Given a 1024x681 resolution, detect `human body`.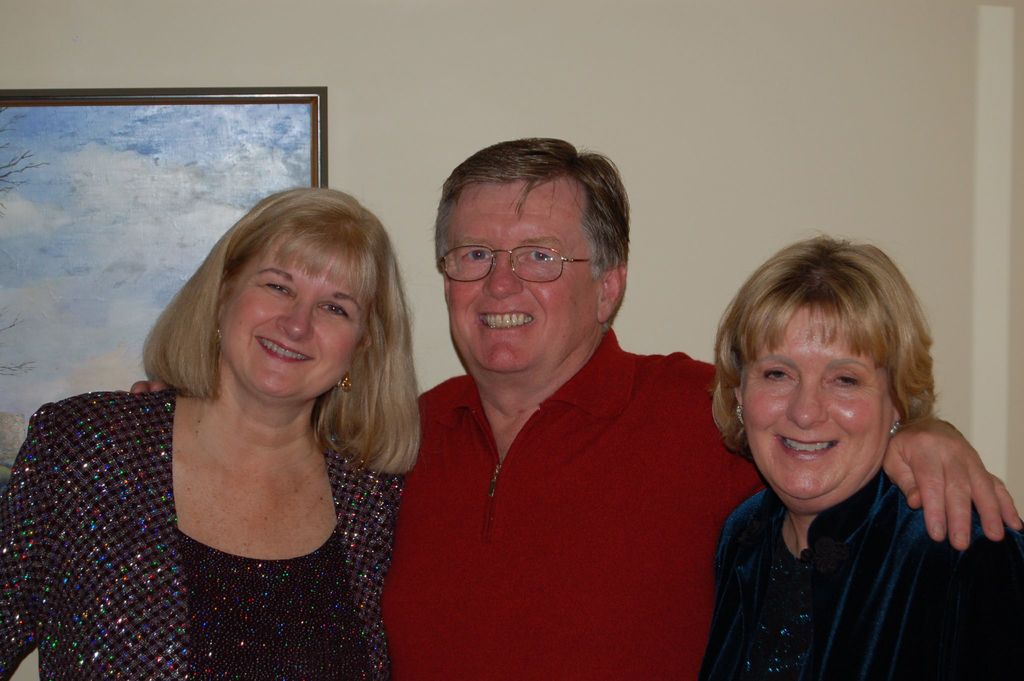
x1=3 y1=365 x2=420 y2=680.
